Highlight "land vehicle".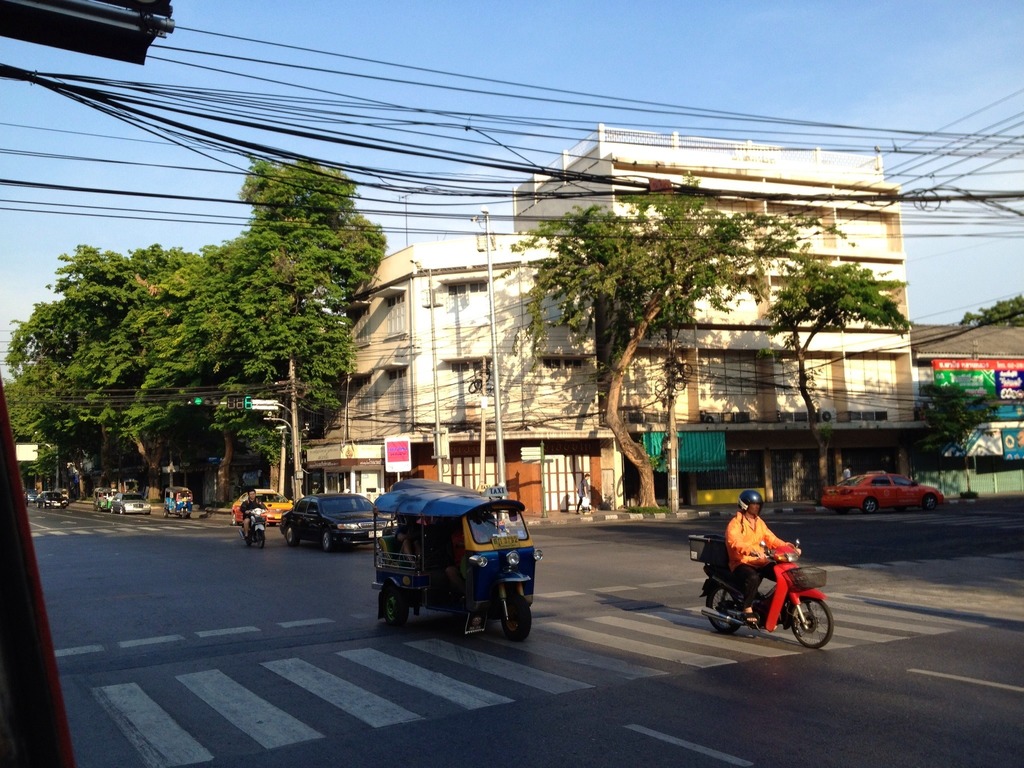
Highlighted region: detection(109, 490, 151, 514).
